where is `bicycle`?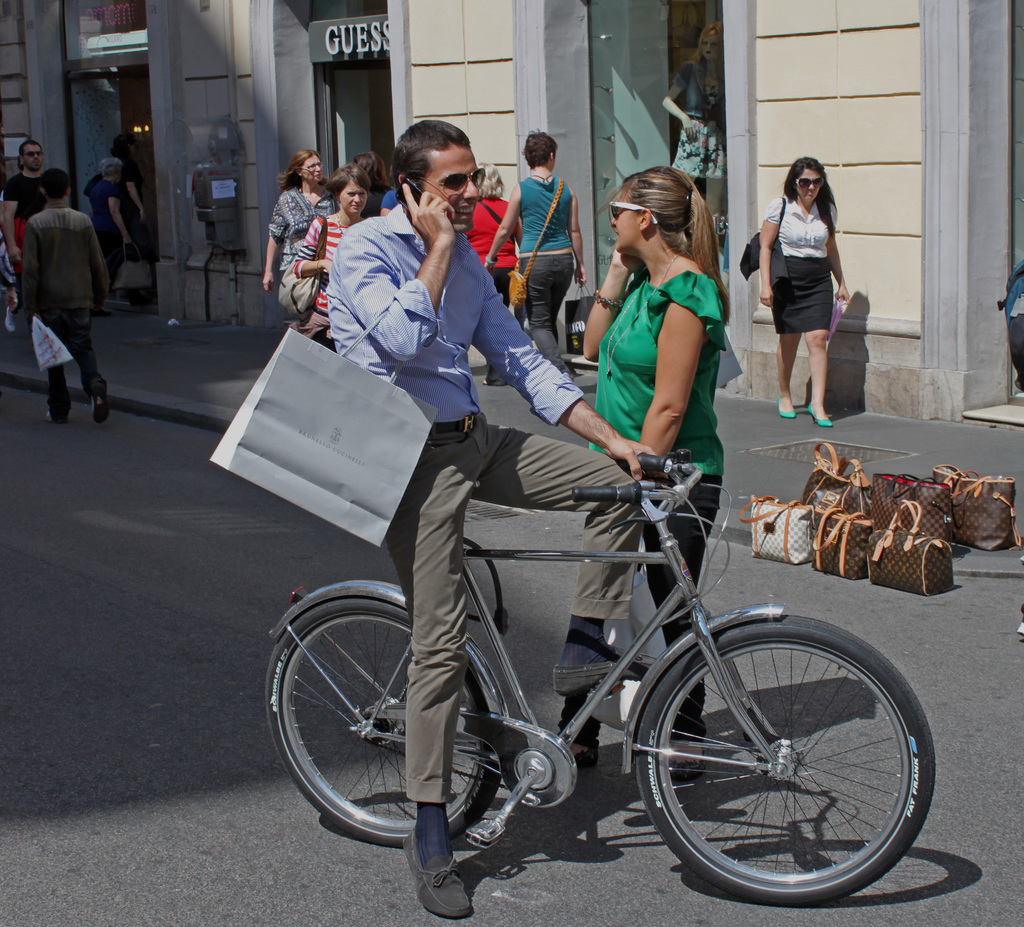
locate(259, 381, 939, 909).
